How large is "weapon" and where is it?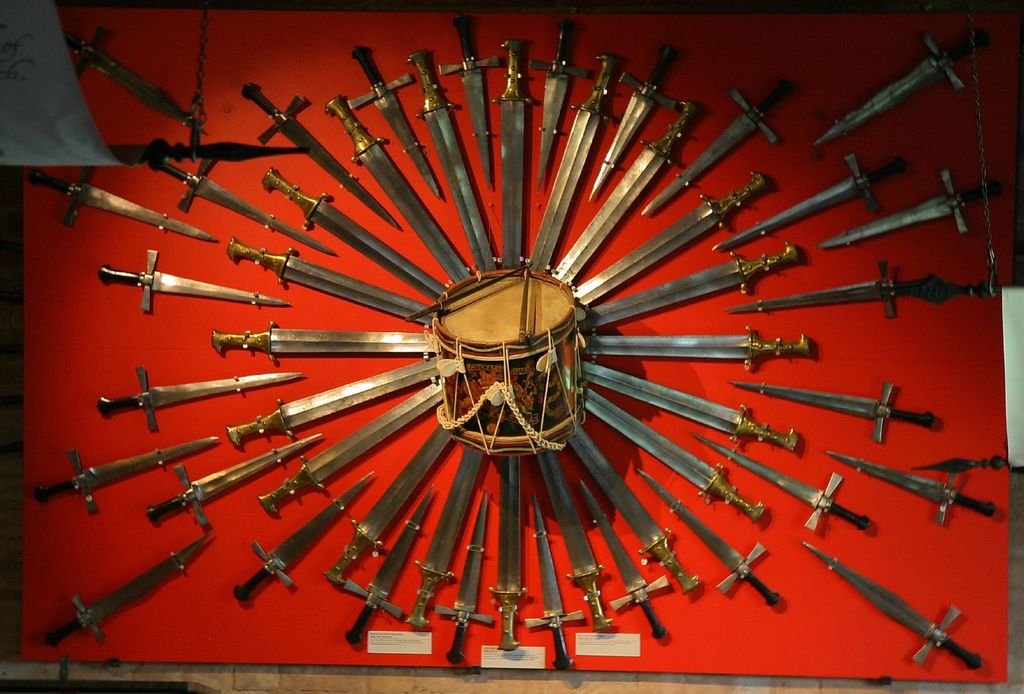
Bounding box: {"x1": 102, "y1": 249, "x2": 299, "y2": 310}.
